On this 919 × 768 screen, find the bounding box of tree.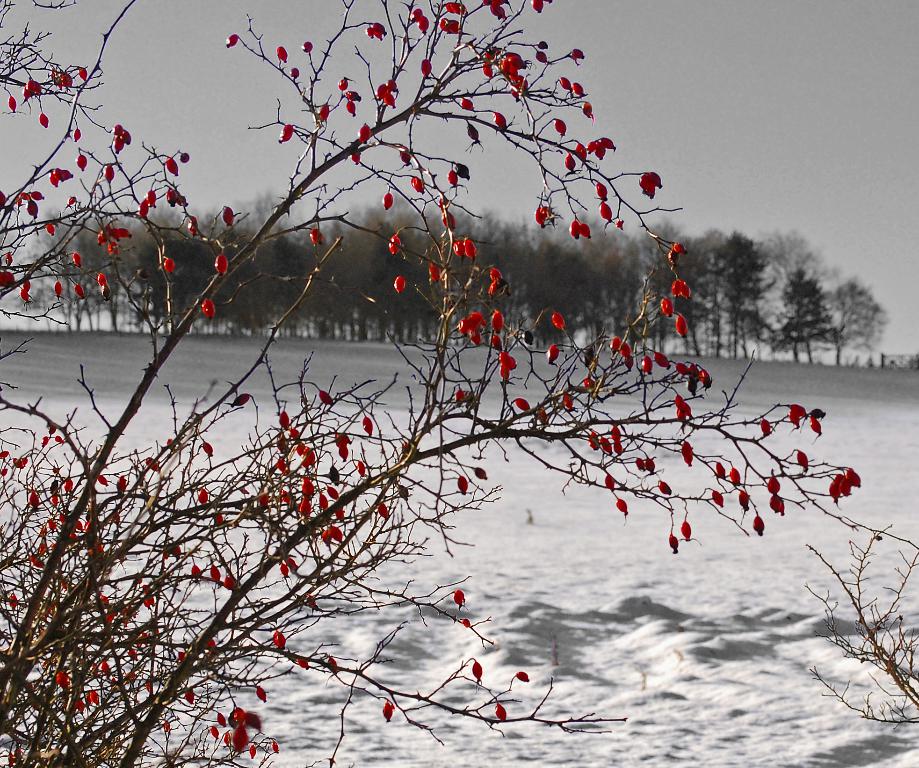
Bounding box: 453:222:512:331.
